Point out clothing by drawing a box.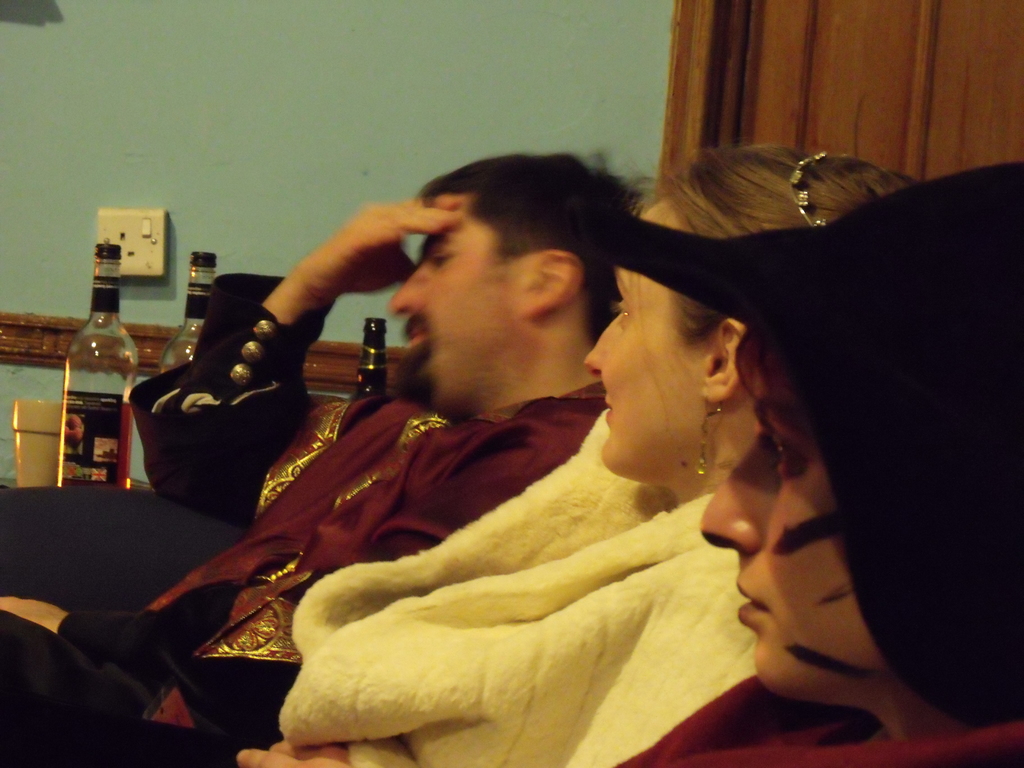
620, 673, 1023, 767.
